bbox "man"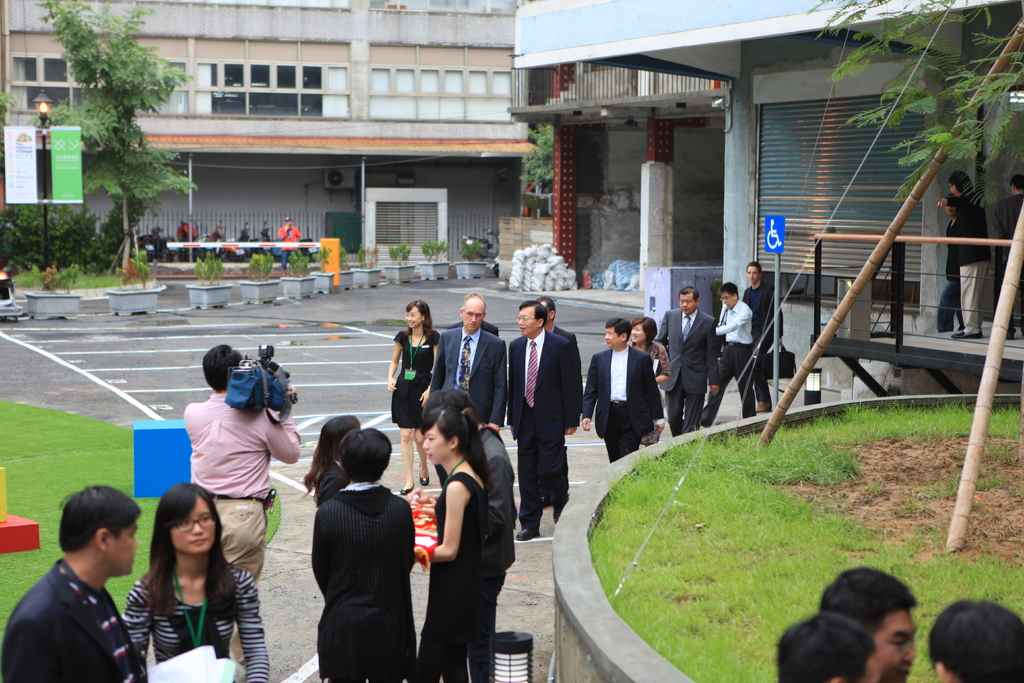
<region>577, 318, 668, 462</region>
